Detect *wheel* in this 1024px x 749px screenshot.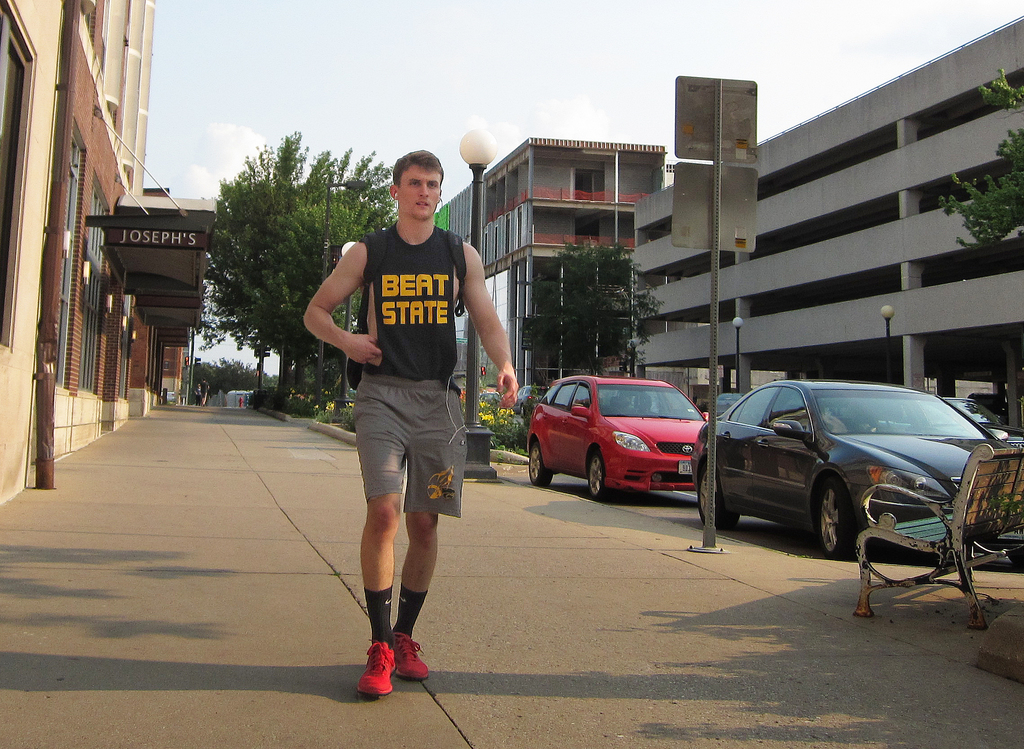
Detection: 815, 476, 857, 556.
